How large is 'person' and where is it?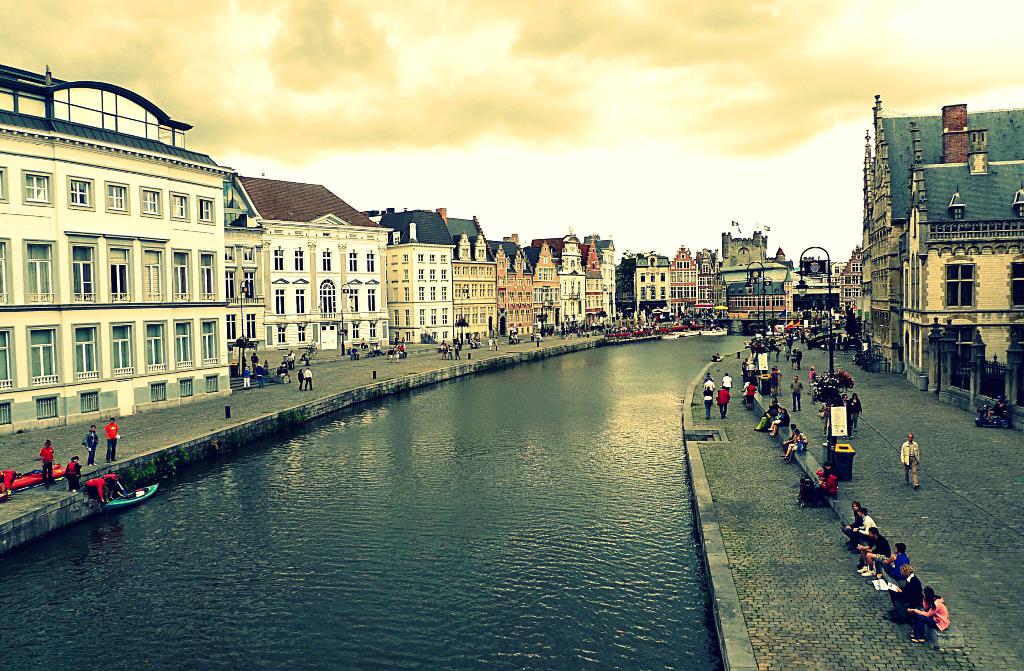
Bounding box: 253:362:265:389.
